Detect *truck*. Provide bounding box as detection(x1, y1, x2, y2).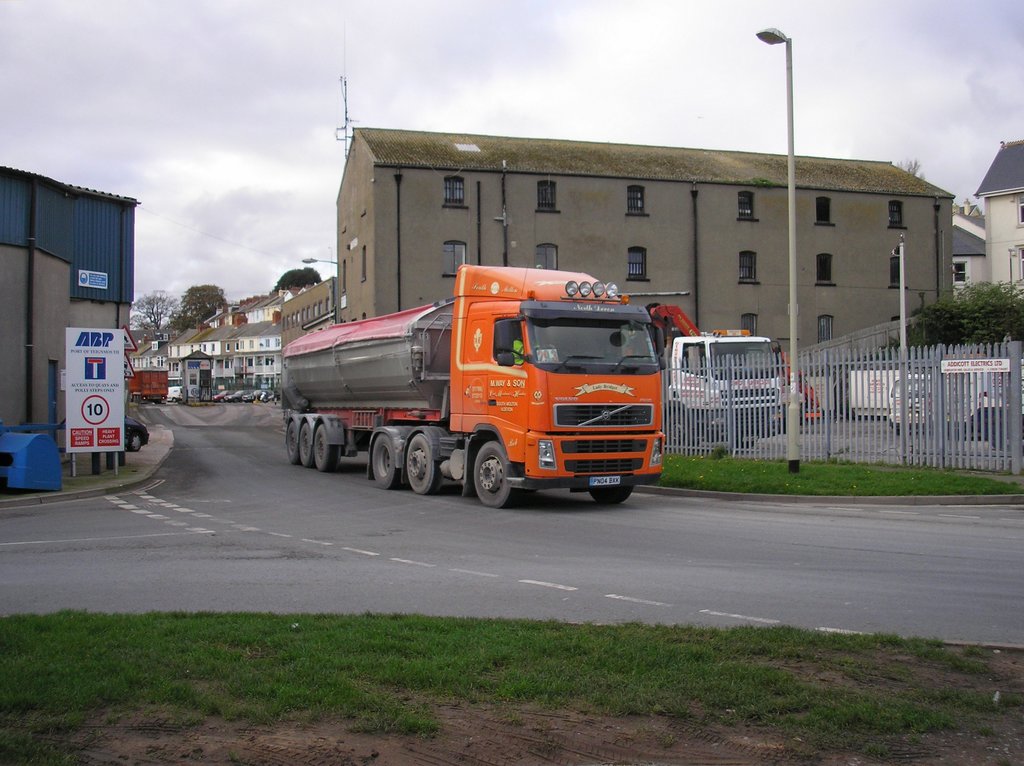
detection(127, 366, 162, 406).
